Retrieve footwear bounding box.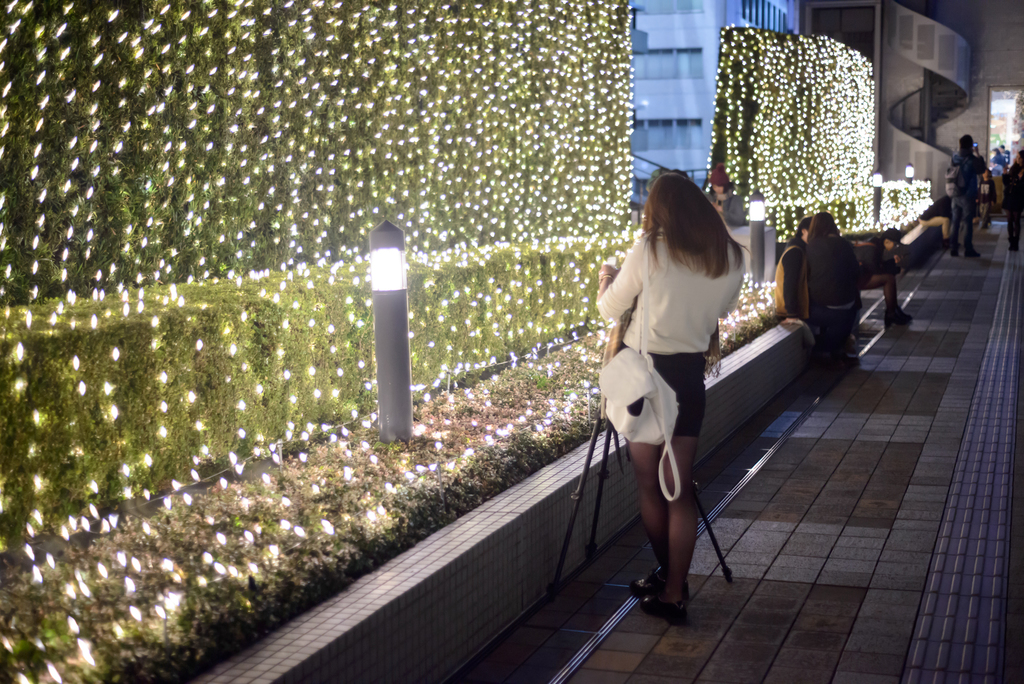
Bounding box: bbox(884, 301, 920, 332).
